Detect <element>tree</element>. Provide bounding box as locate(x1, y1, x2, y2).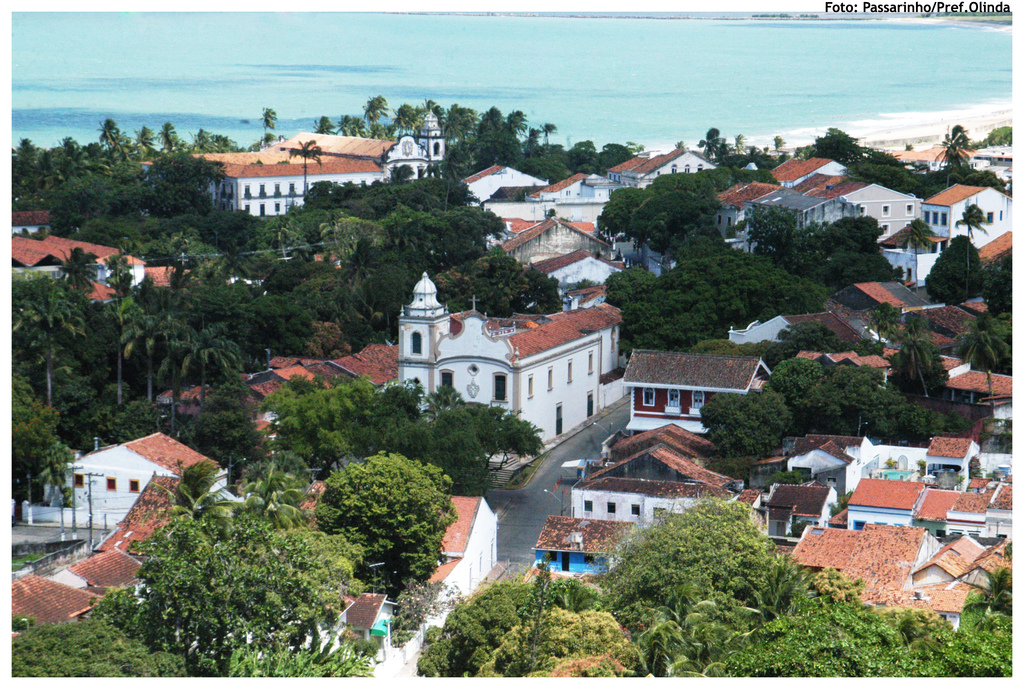
locate(979, 246, 1020, 314).
